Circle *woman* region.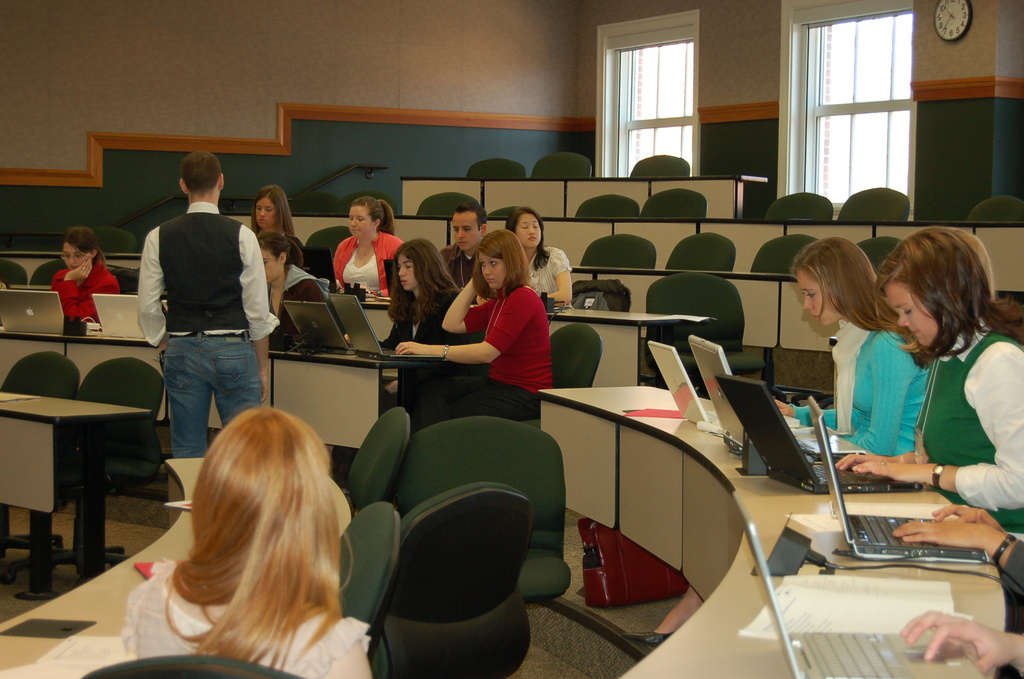
Region: 120, 406, 375, 678.
